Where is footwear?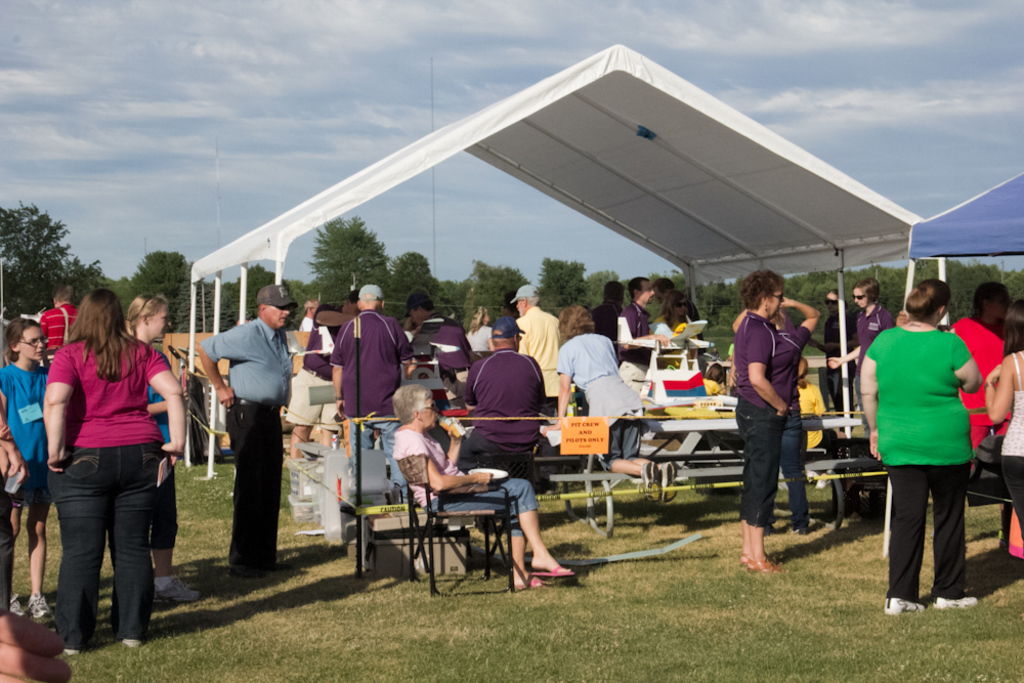
<bbox>641, 460, 662, 502</bbox>.
